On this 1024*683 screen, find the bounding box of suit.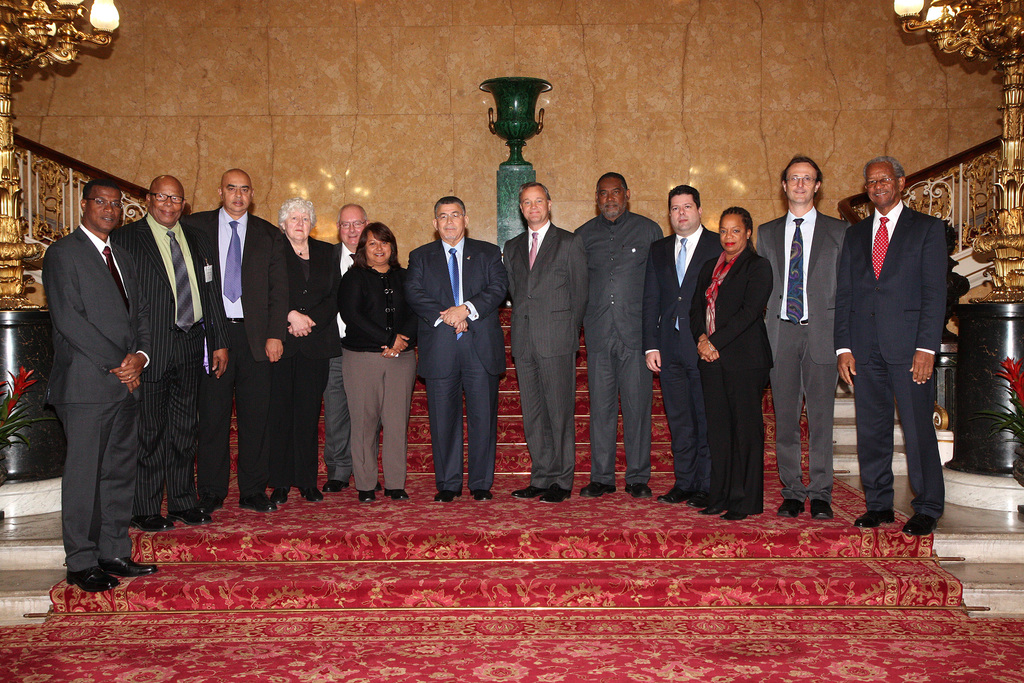
Bounding box: l=691, t=244, r=772, b=507.
